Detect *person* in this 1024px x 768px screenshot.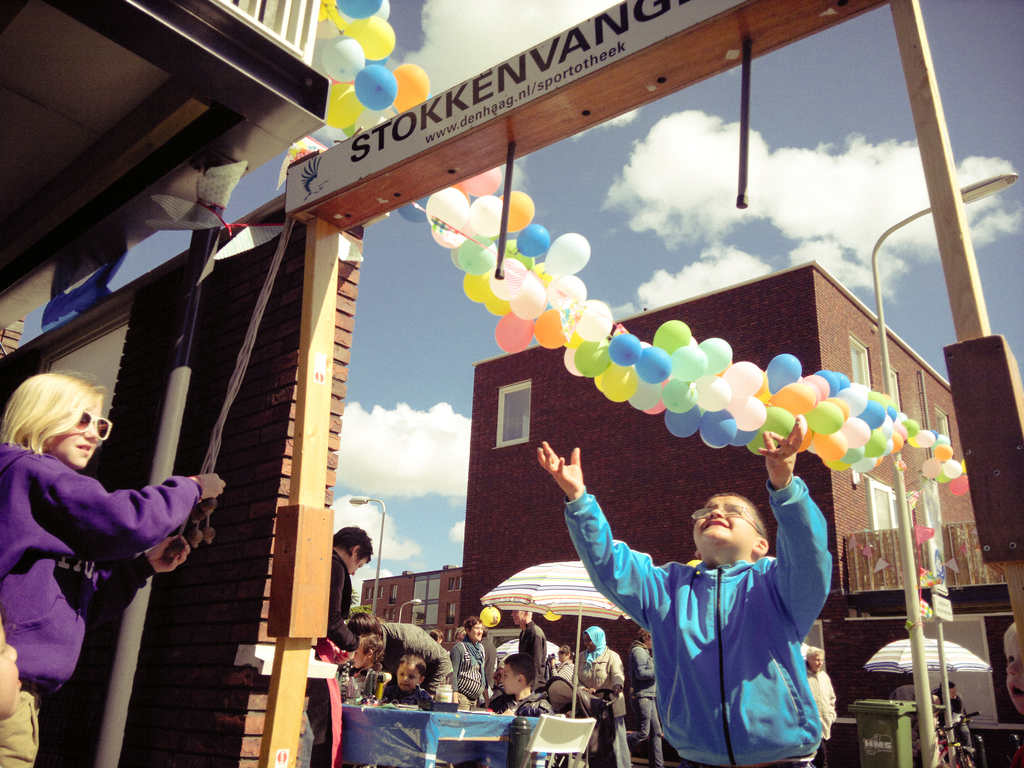
Detection: <region>453, 616, 488, 706</region>.
